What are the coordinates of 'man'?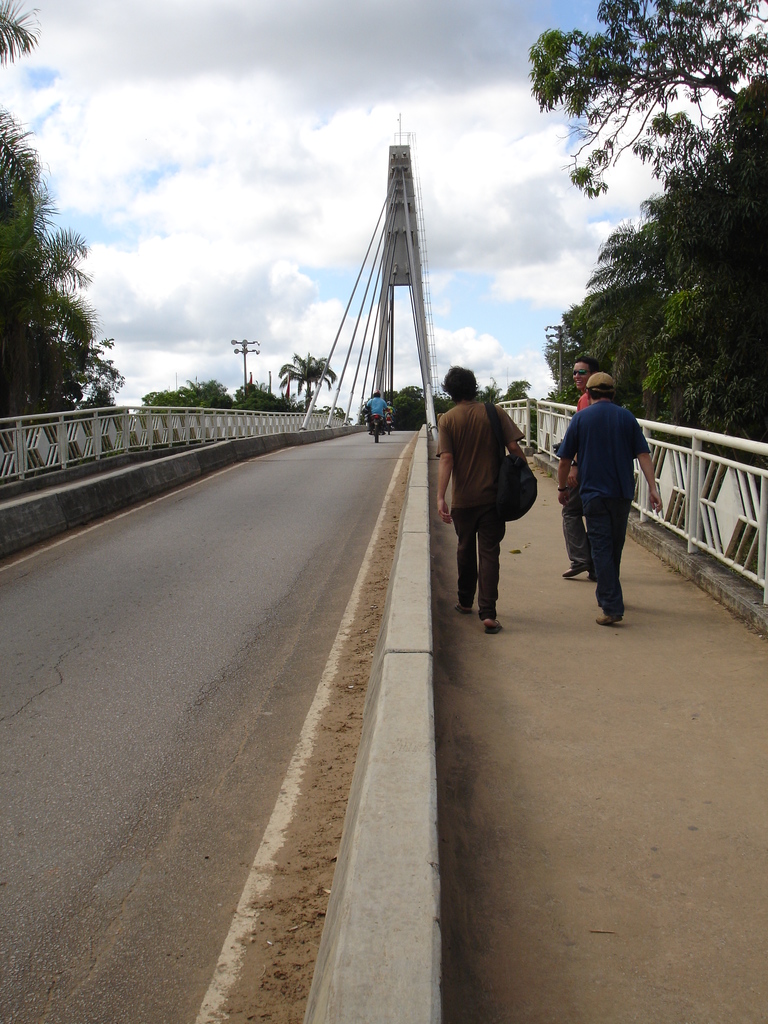
select_region(562, 355, 600, 584).
